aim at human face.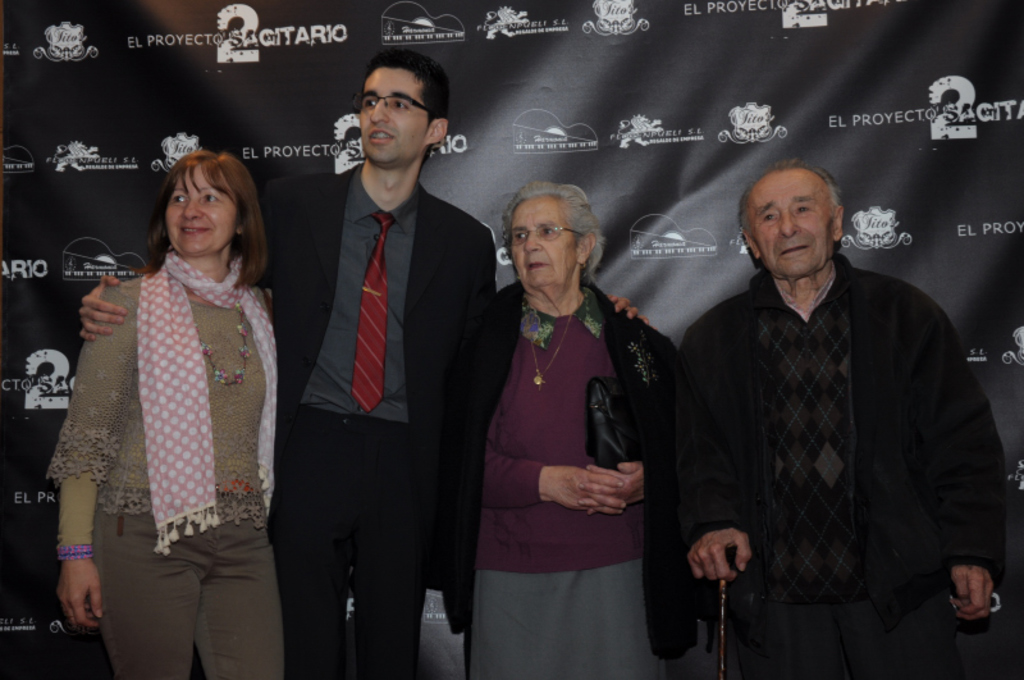
Aimed at 360:67:434:168.
